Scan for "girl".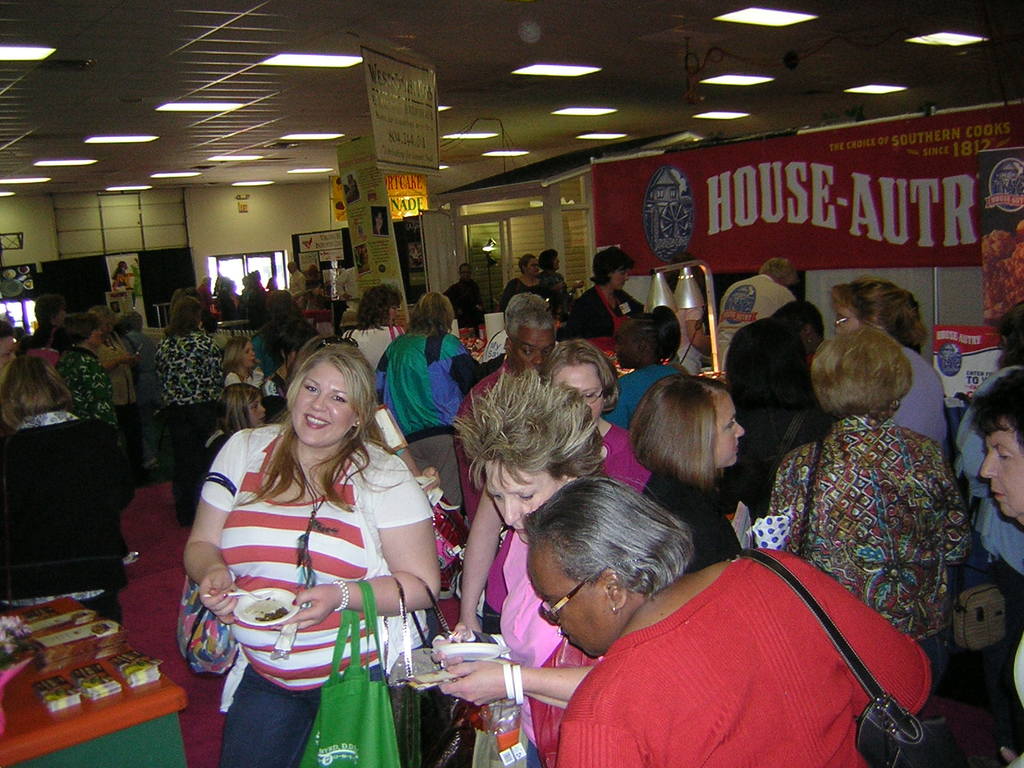
Scan result: x1=175 y1=385 x2=266 y2=521.
